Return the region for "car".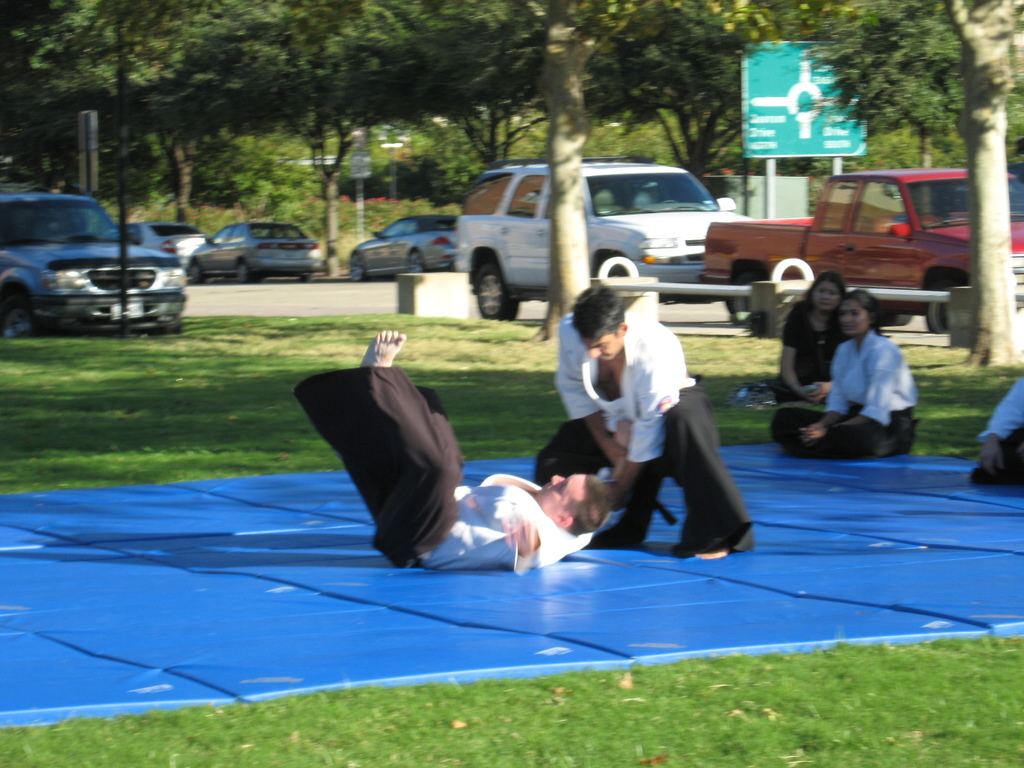
346,214,461,280.
